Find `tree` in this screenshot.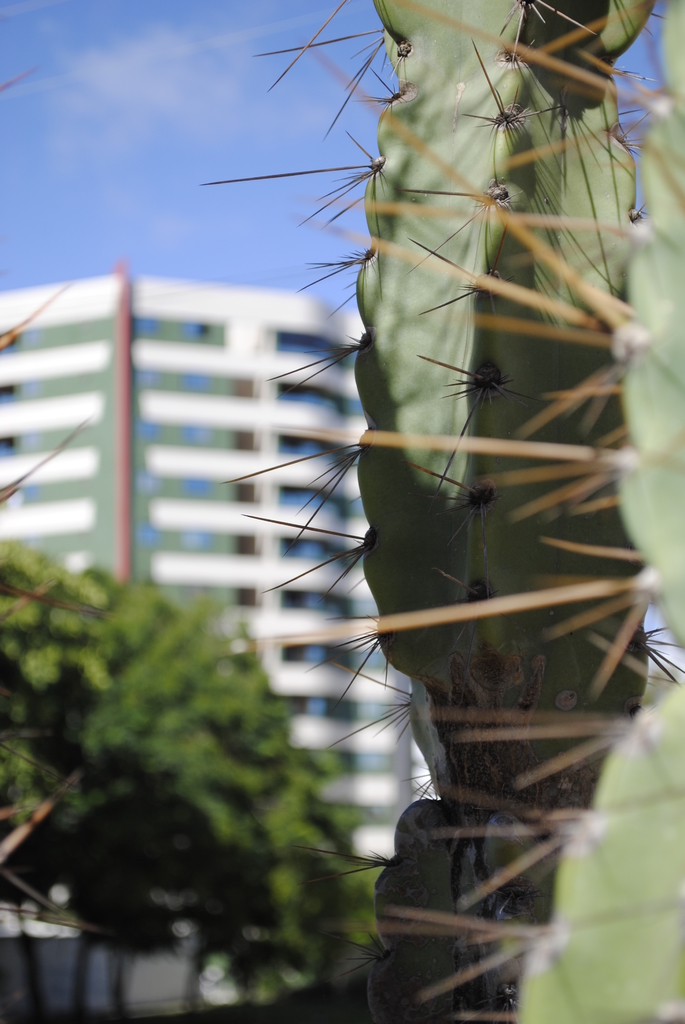
The bounding box for `tree` is <region>0, 548, 381, 991</region>.
